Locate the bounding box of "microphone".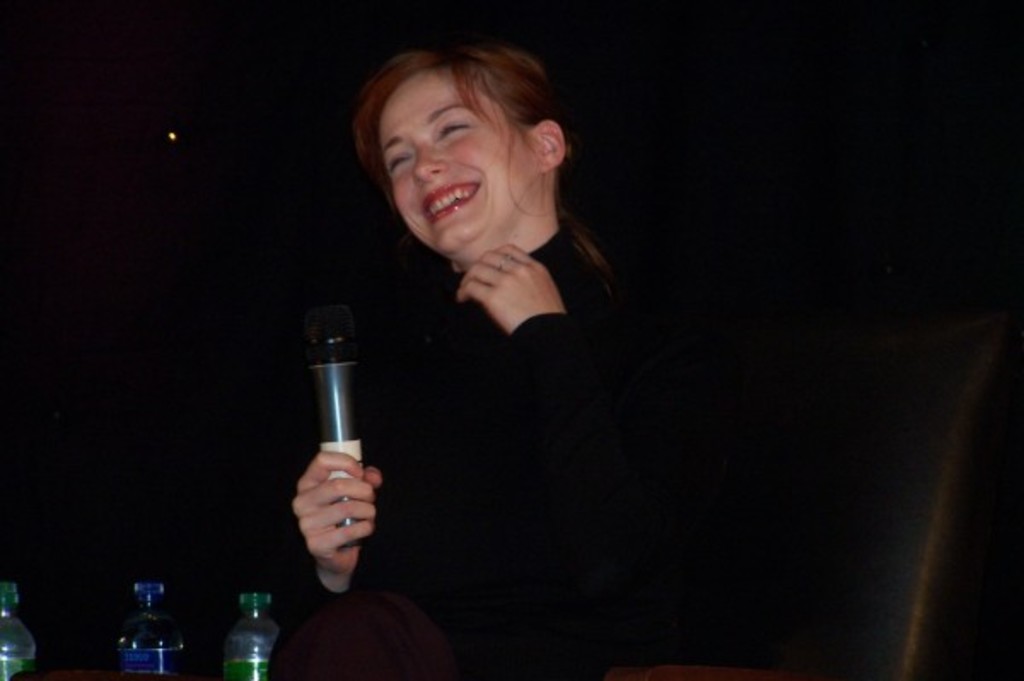
Bounding box: left=275, top=326, right=386, bottom=563.
